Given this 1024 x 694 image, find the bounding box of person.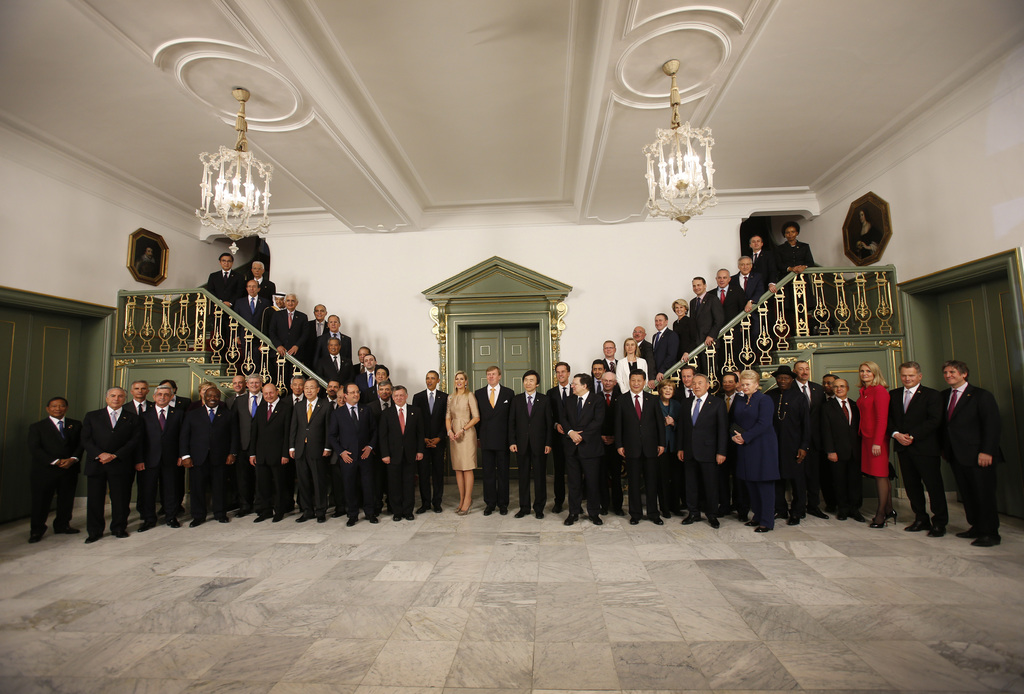
17/383/79/542.
